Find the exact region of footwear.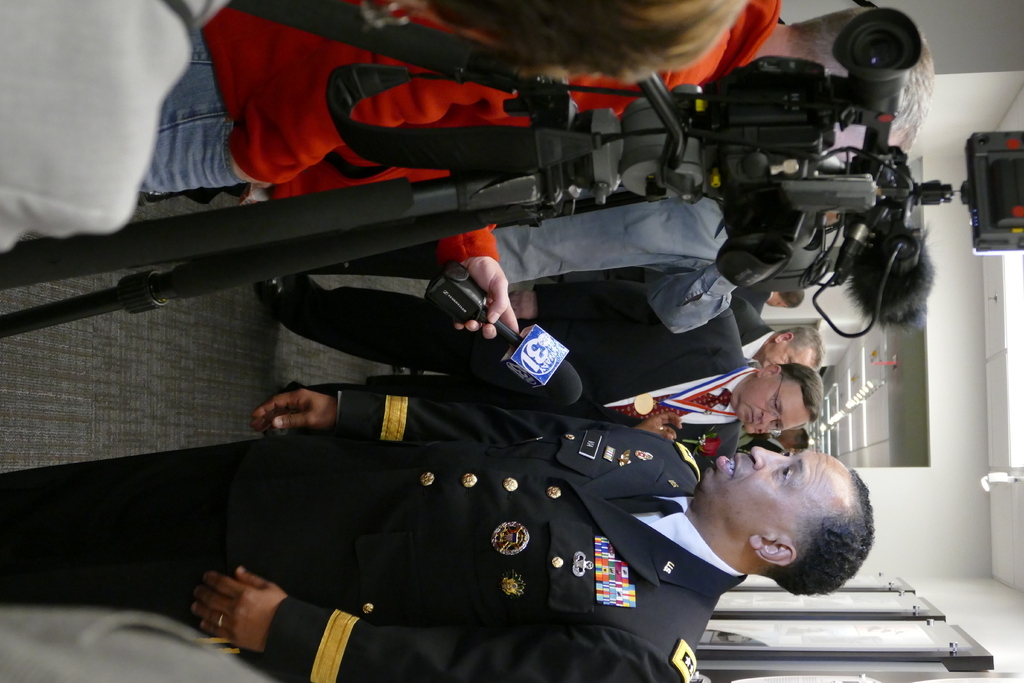
Exact region: pyautogui.locateOnScreen(415, 370, 423, 375).
